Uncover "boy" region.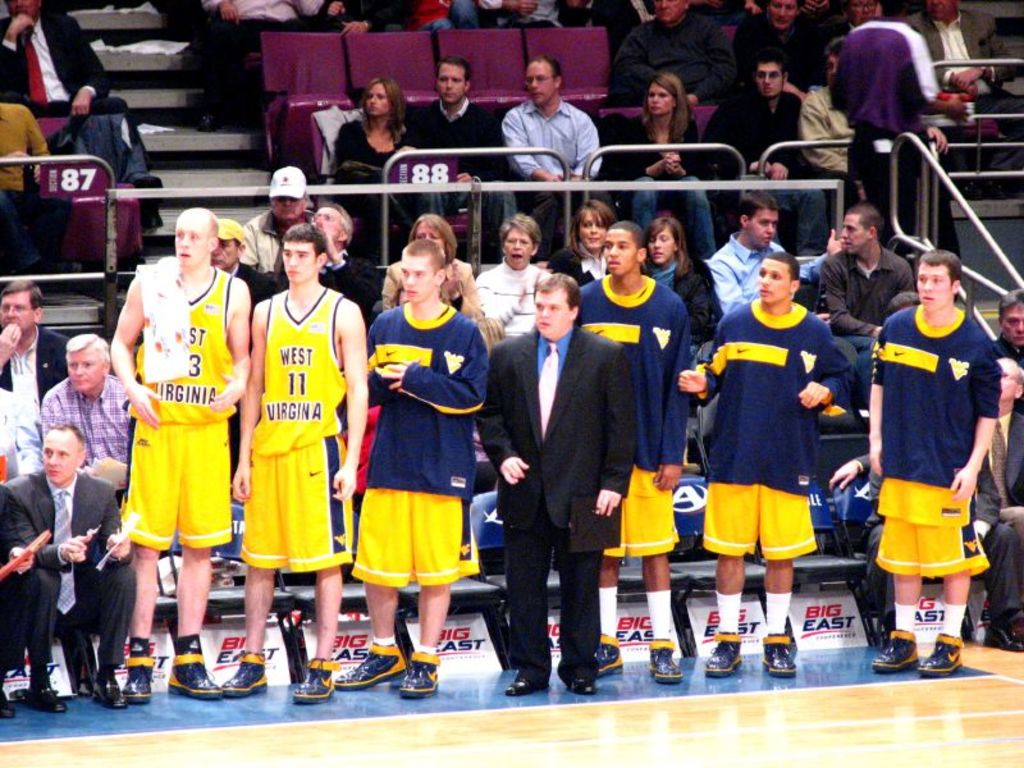
Uncovered: BBox(228, 225, 370, 703).
